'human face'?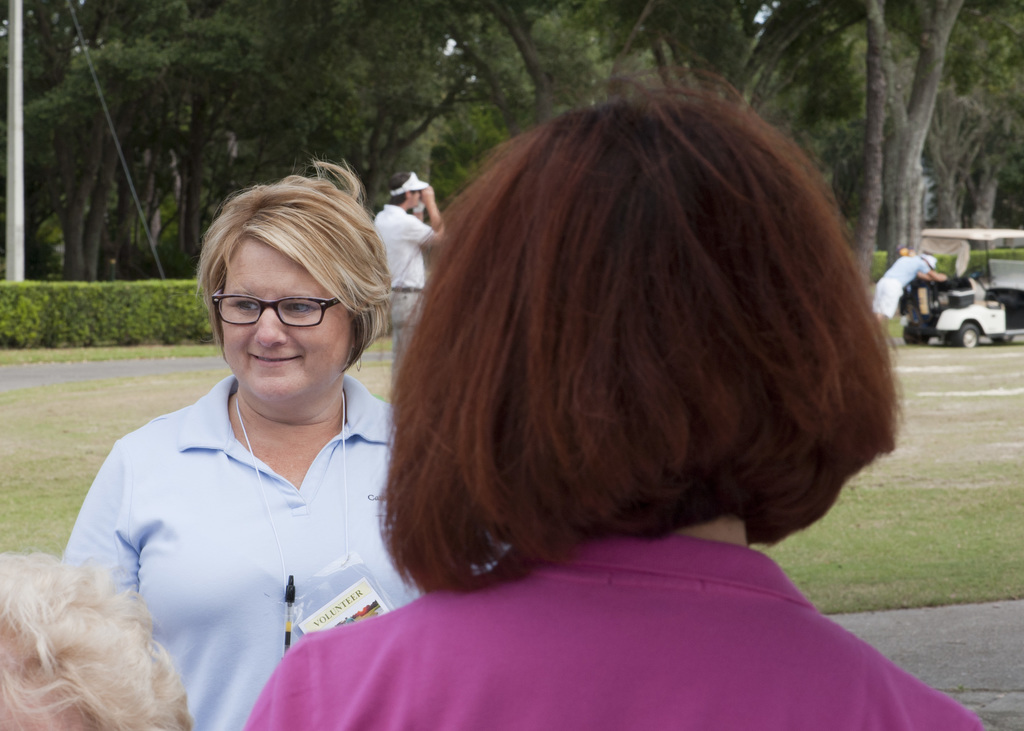
l=216, t=234, r=350, b=401
